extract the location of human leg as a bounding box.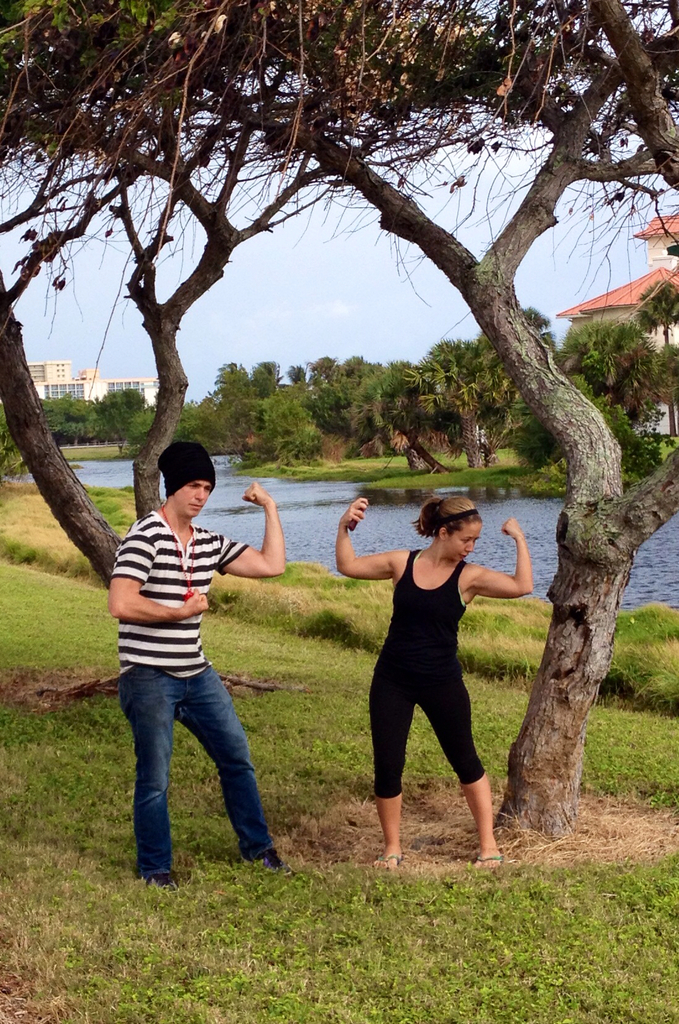
Rect(180, 666, 284, 867).
